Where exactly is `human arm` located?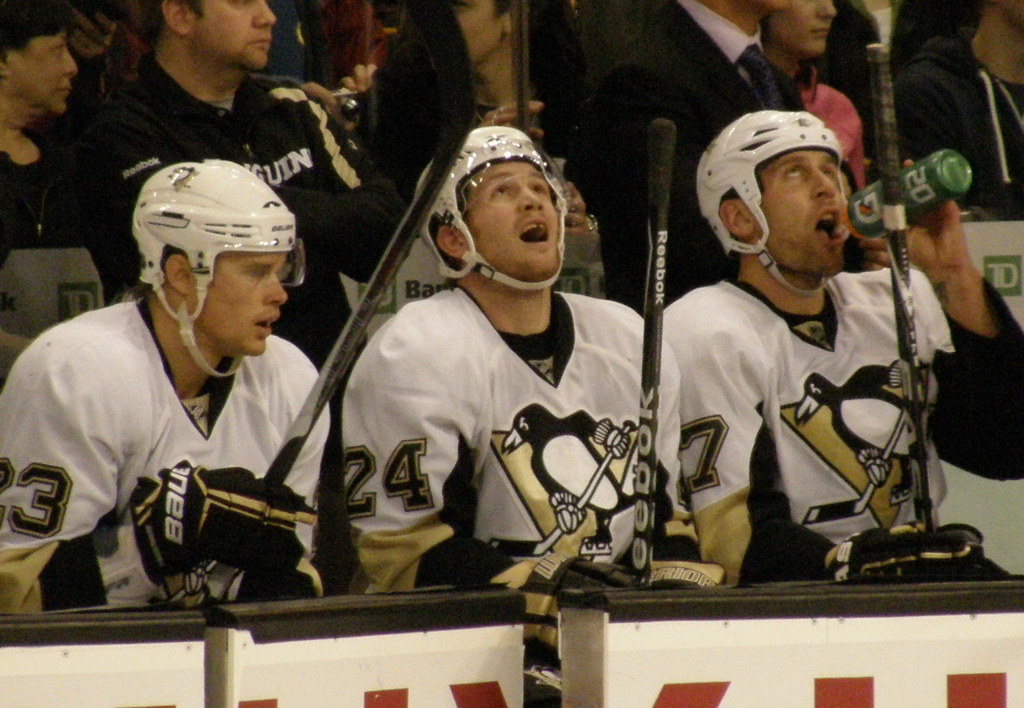
Its bounding box is BBox(74, 117, 187, 220).
